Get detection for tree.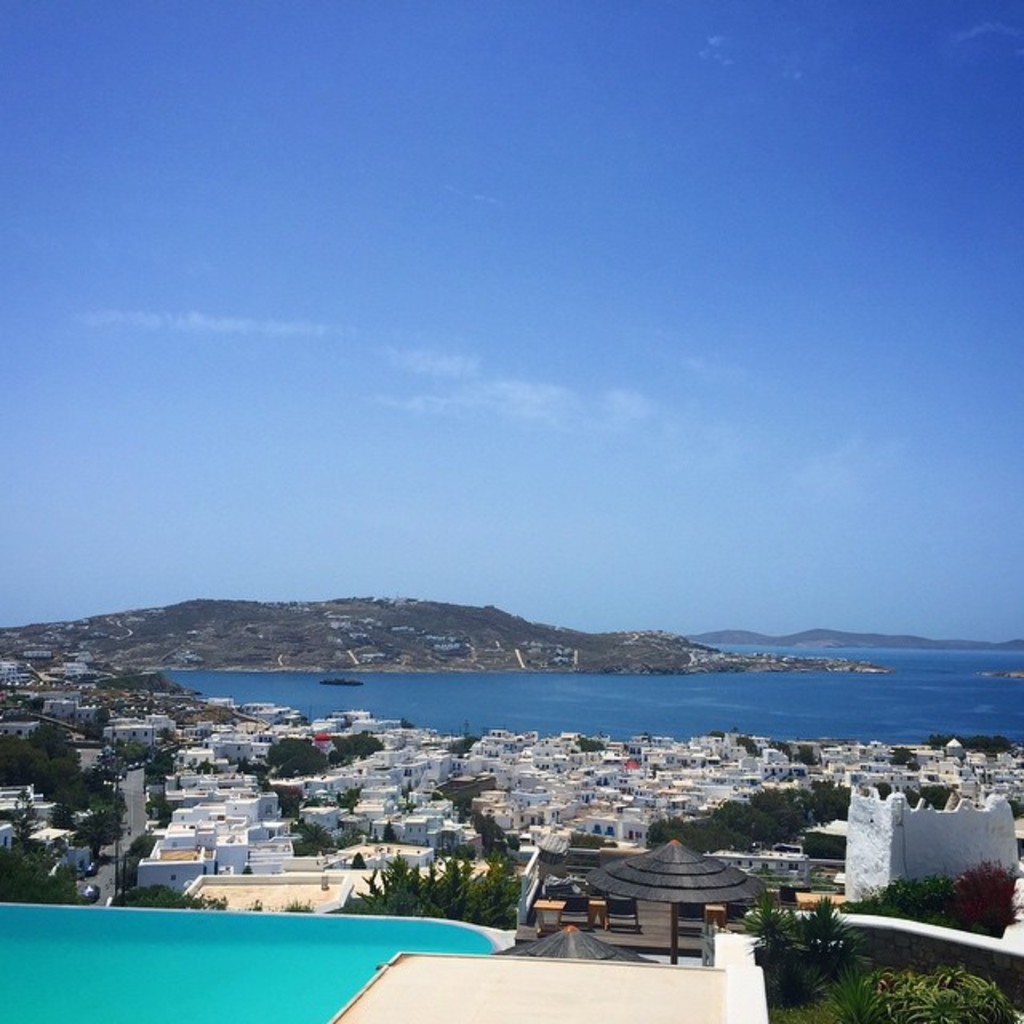
Detection: <box>339,845,530,933</box>.
